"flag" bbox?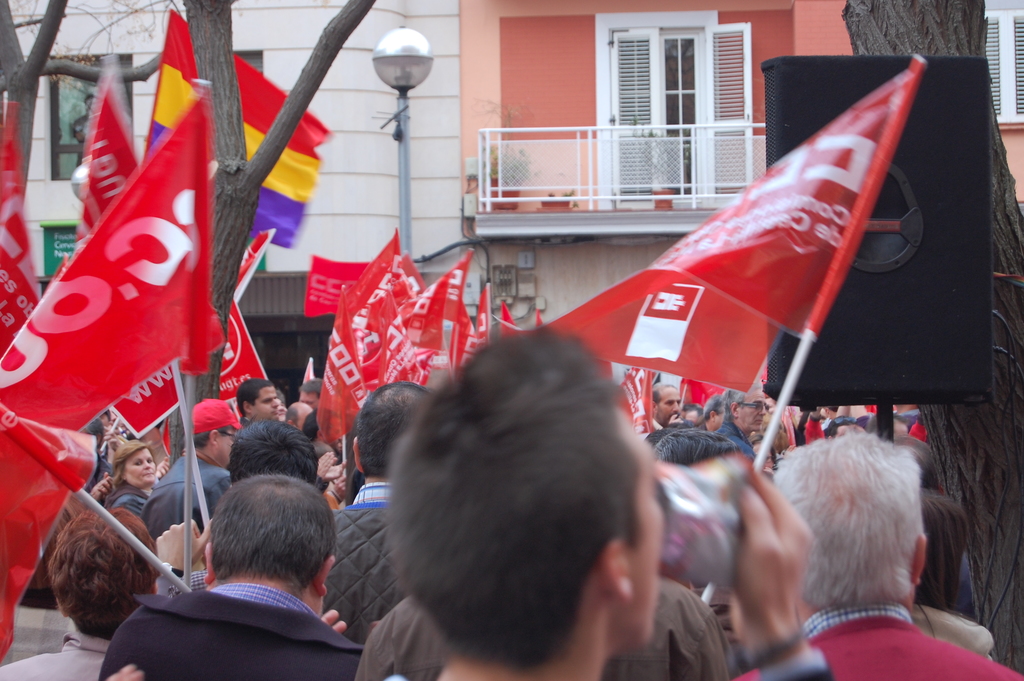
0,96,211,420
